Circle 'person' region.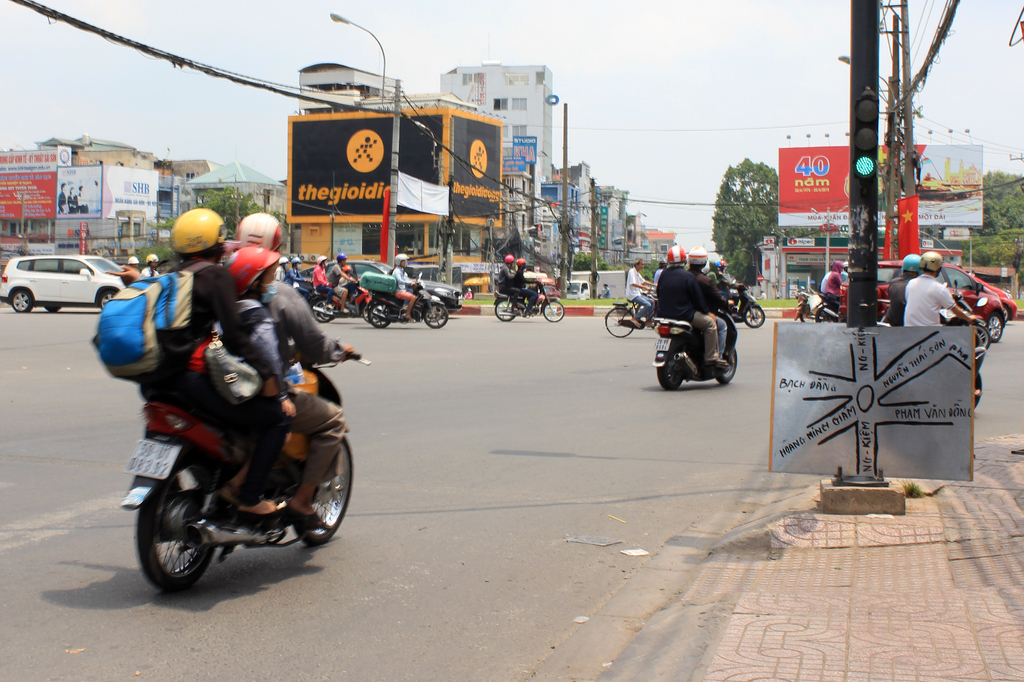
Region: (x1=902, y1=252, x2=976, y2=325).
